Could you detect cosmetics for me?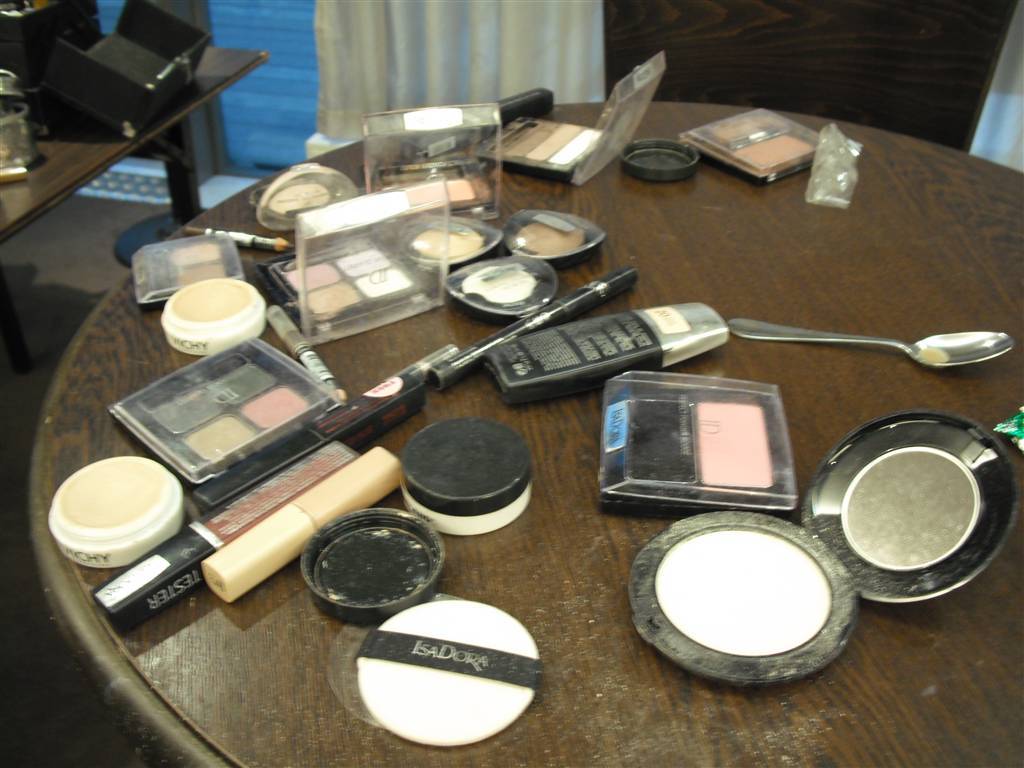
Detection result: [595, 386, 826, 529].
